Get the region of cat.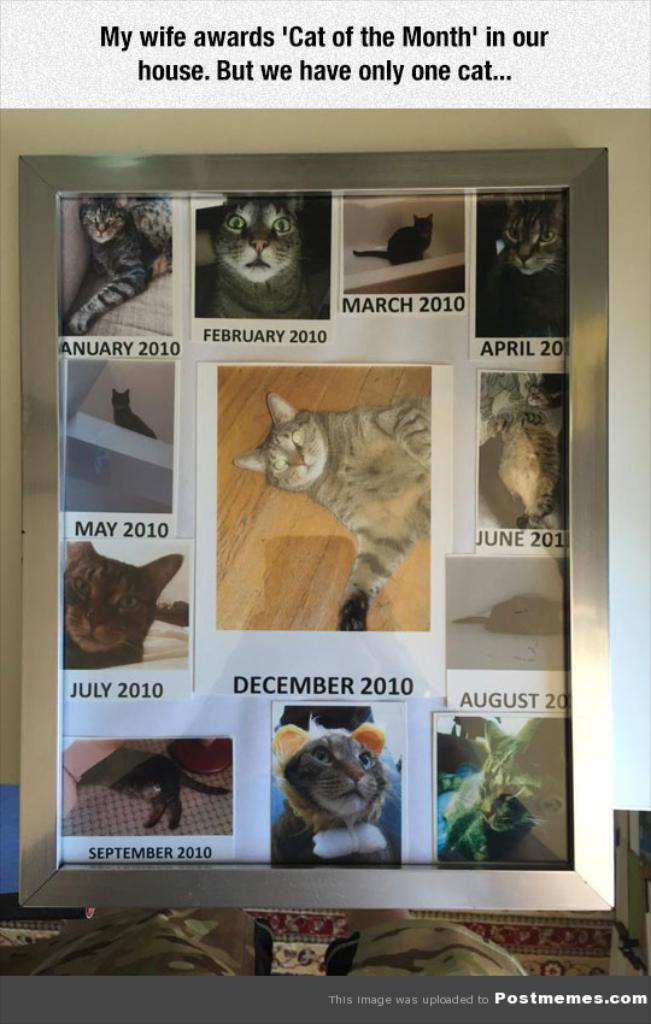
detection(500, 196, 571, 283).
